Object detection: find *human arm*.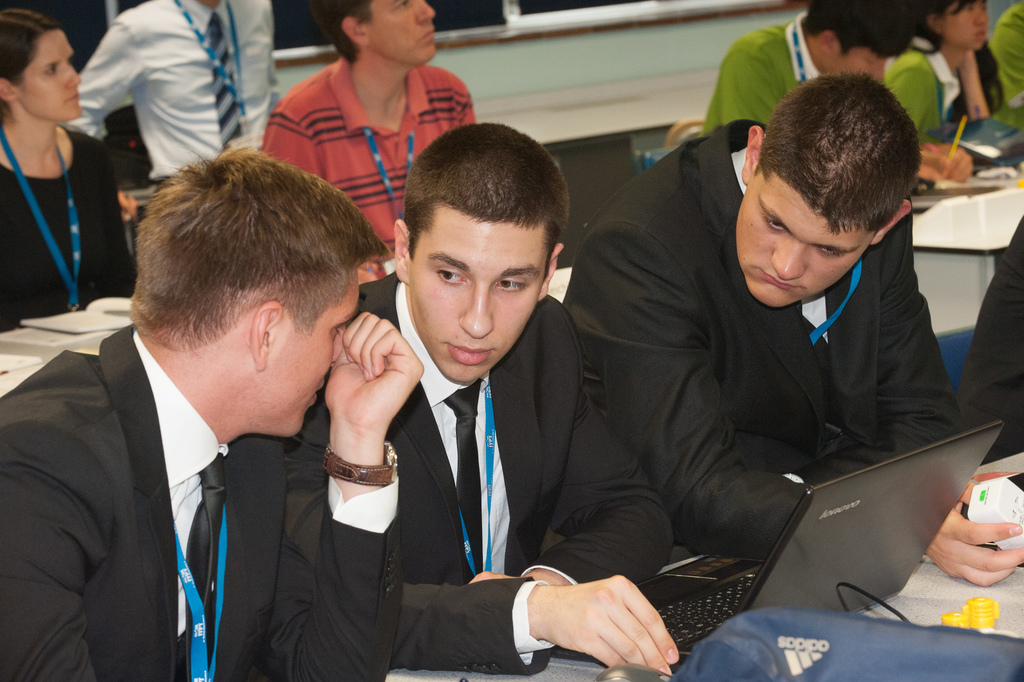
locate(708, 47, 770, 128).
